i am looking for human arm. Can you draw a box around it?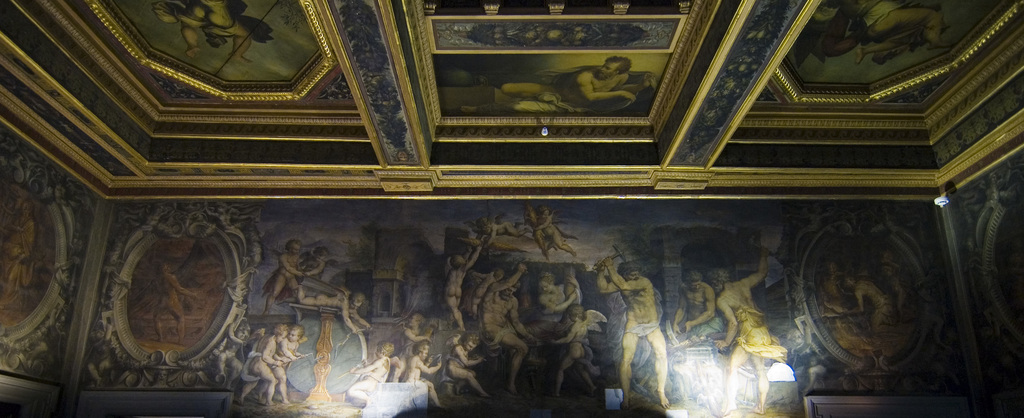
Sure, the bounding box is [685, 285, 716, 328].
